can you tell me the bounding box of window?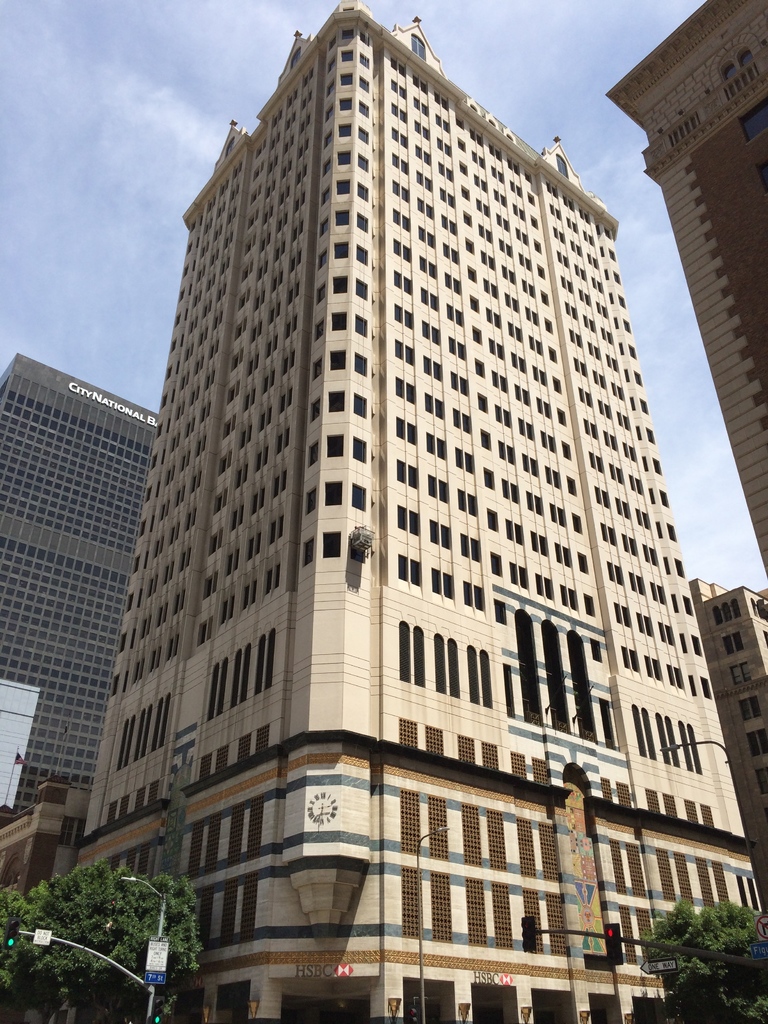
317:249:327:270.
